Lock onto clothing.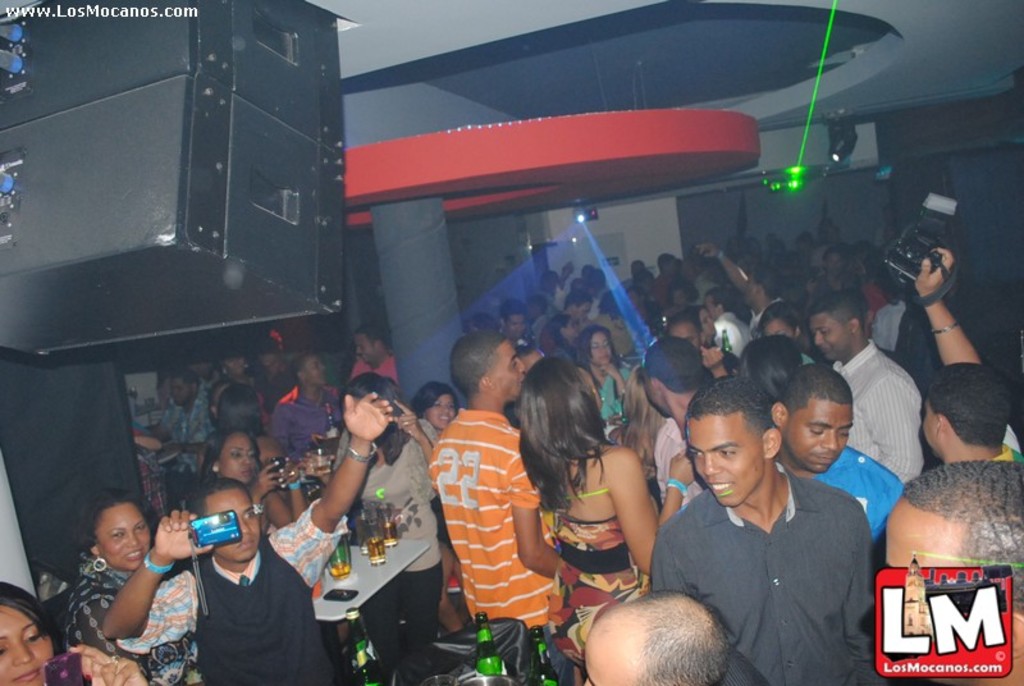
Locked: (left=827, top=355, right=924, bottom=497).
